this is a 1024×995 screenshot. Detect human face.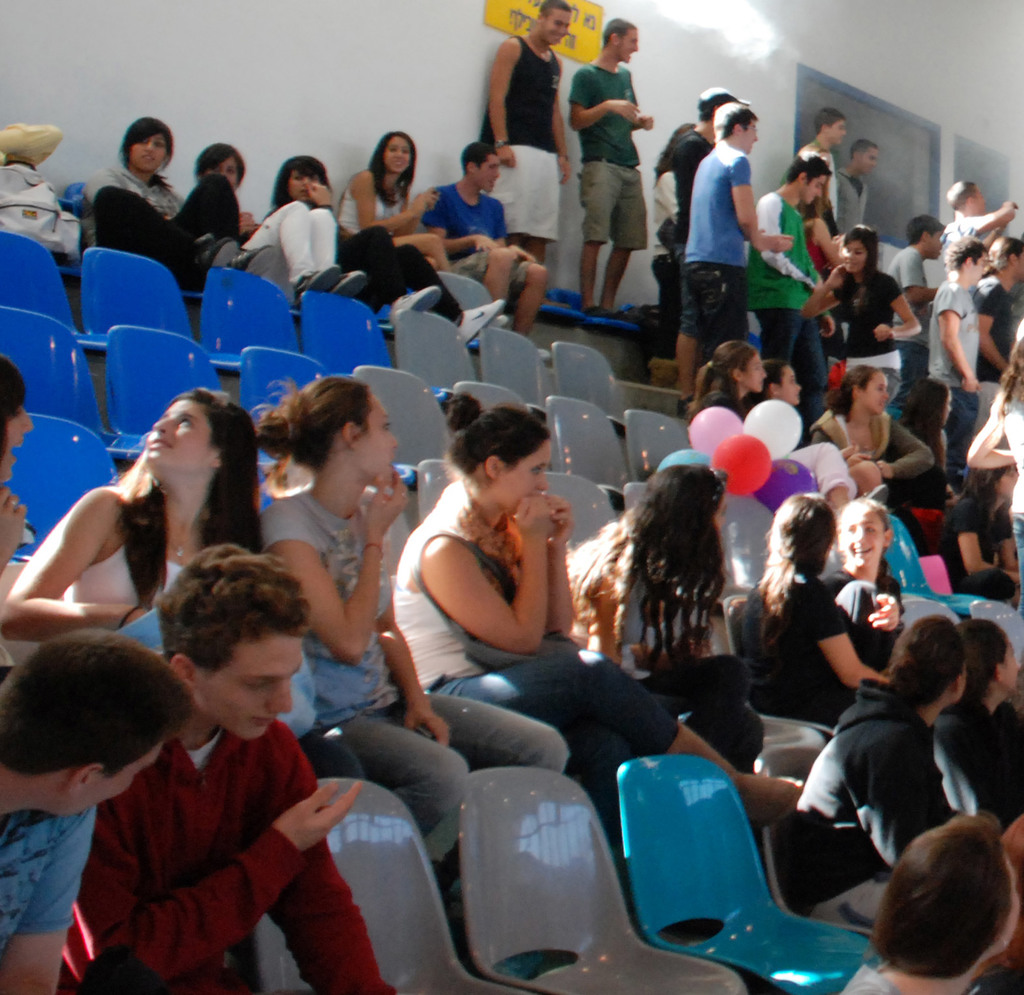
rect(746, 354, 765, 392).
